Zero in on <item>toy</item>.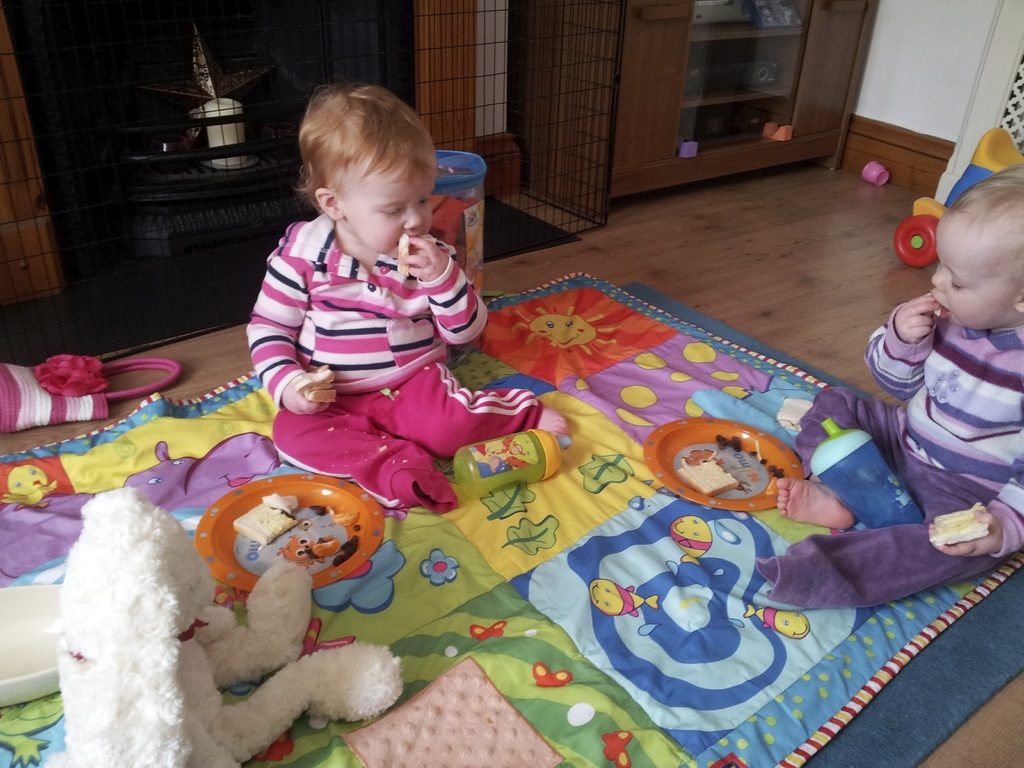
Zeroed in: (60,482,409,767).
